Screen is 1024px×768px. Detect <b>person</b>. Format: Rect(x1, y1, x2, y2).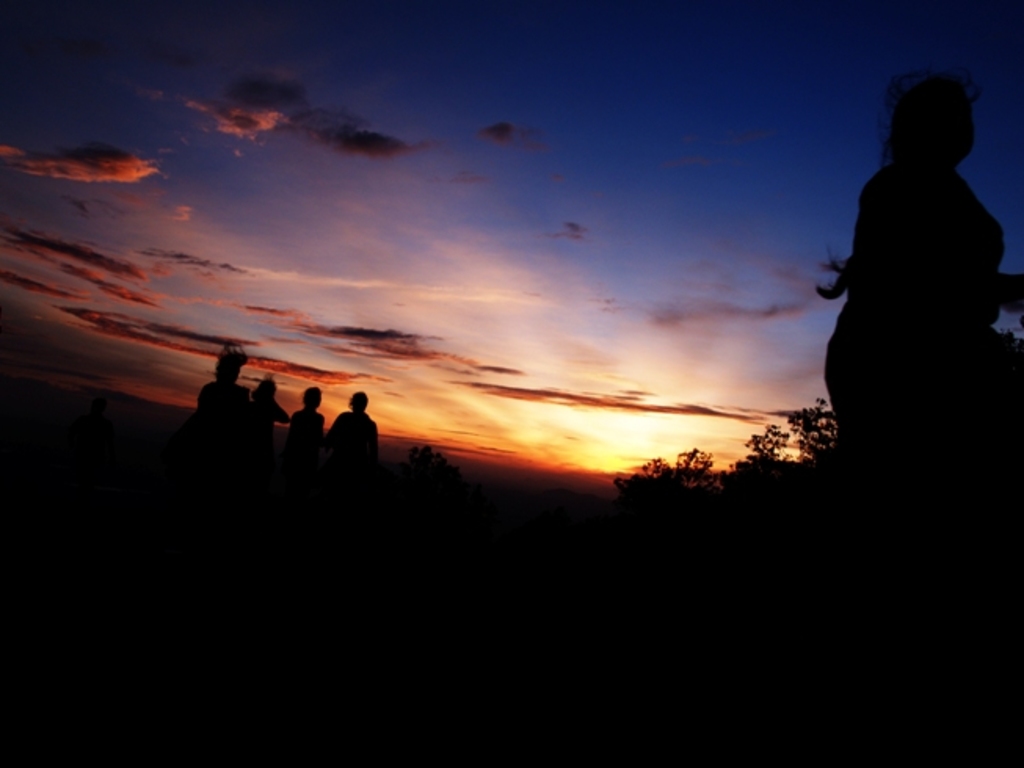
Rect(326, 392, 378, 448).
